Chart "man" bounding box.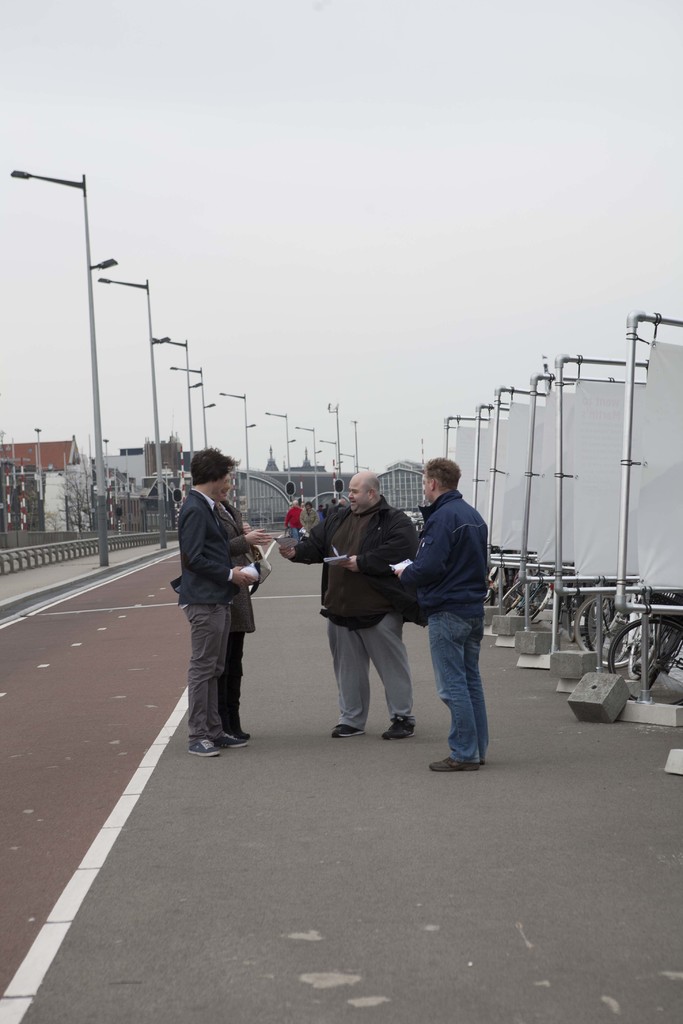
Charted: 210/473/273/740.
